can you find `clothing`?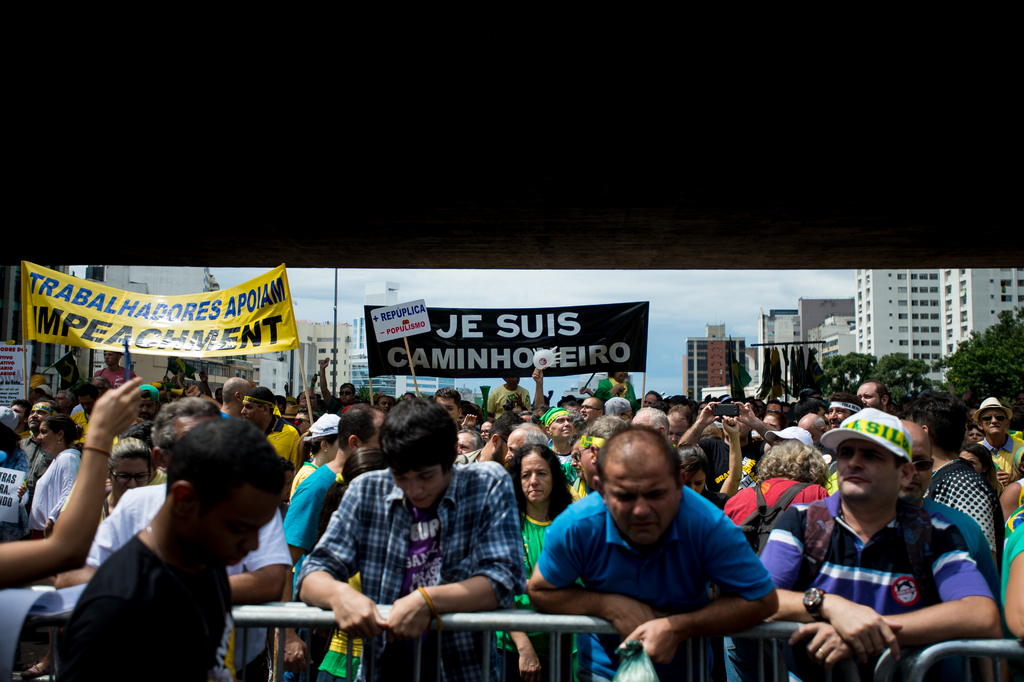
Yes, bounding box: <region>723, 635, 781, 681</region>.
